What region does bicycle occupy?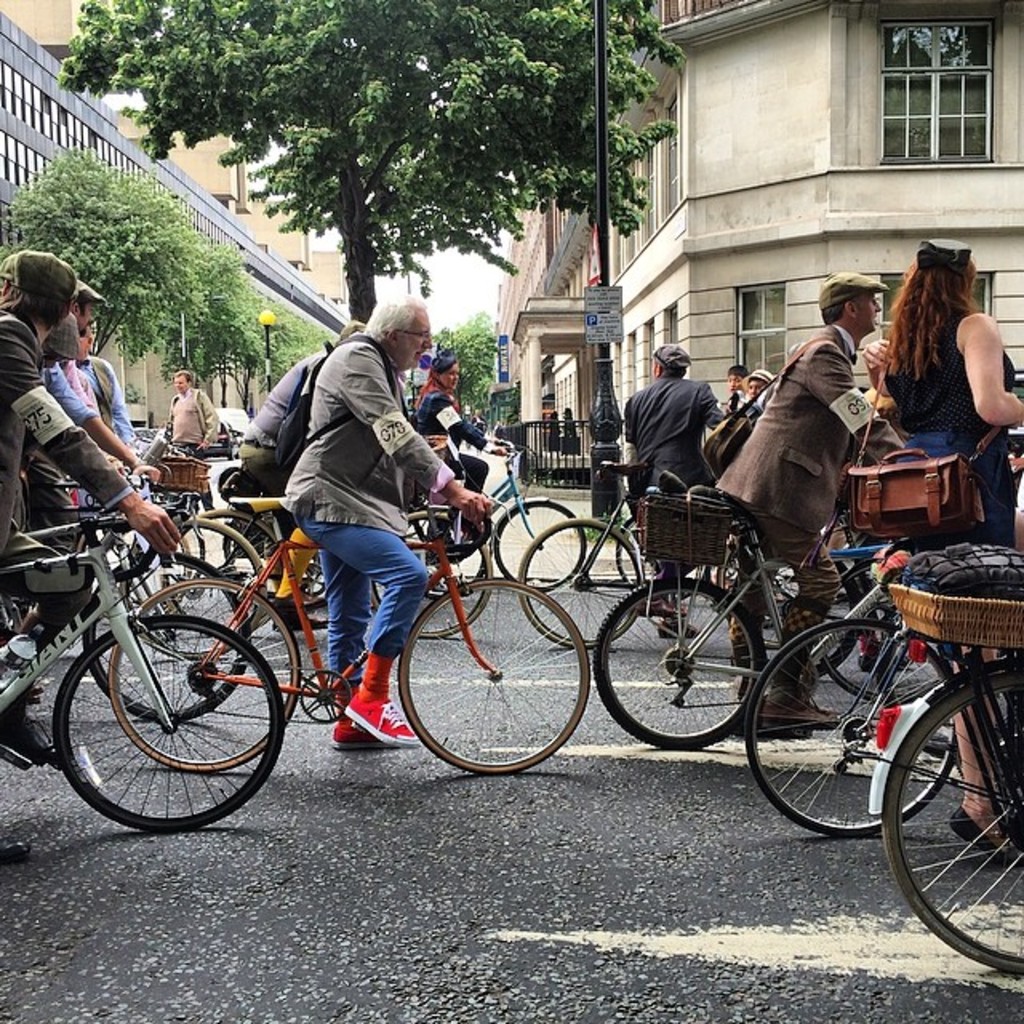
BBox(114, 496, 509, 682).
